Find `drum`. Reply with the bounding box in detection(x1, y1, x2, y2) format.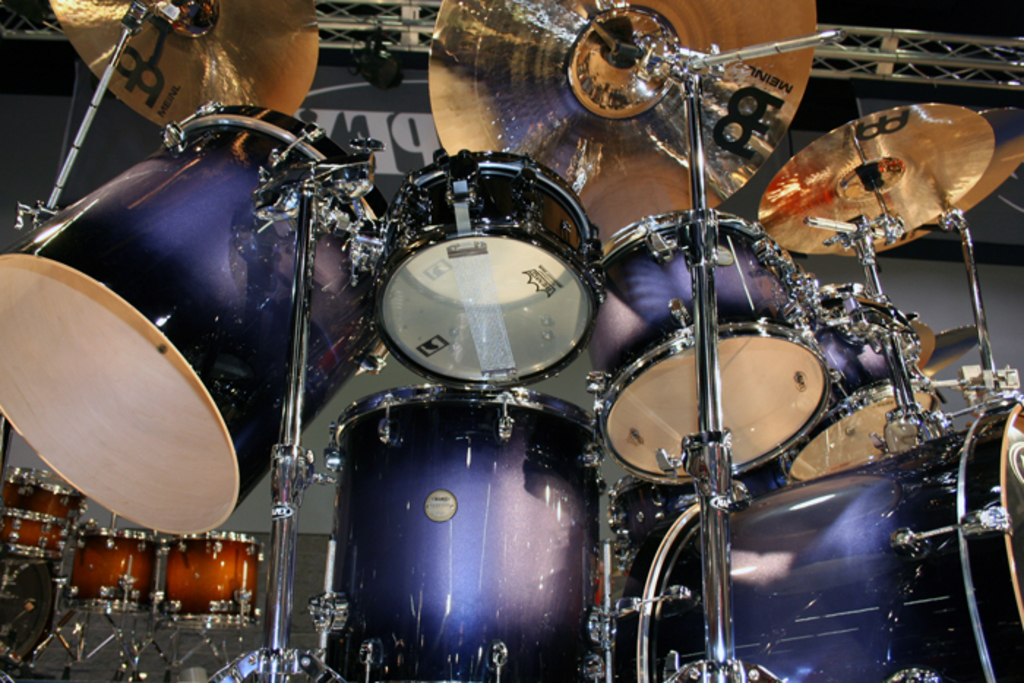
detection(774, 281, 946, 478).
